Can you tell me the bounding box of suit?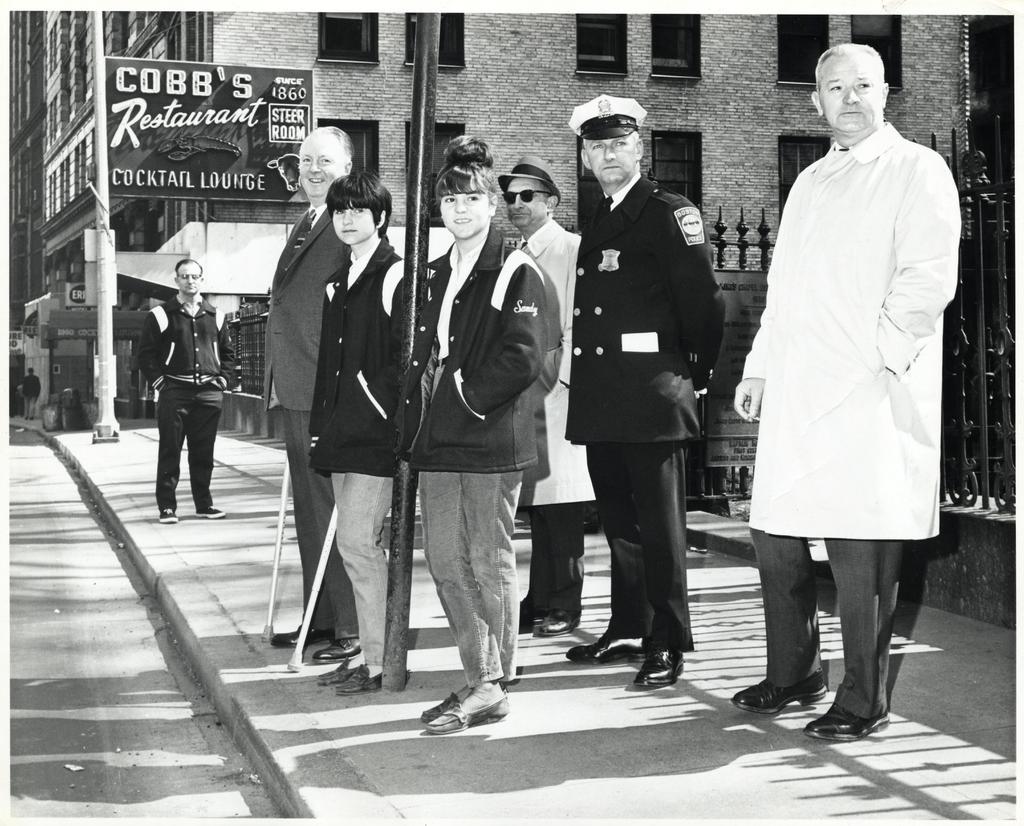
260,205,351,640.
